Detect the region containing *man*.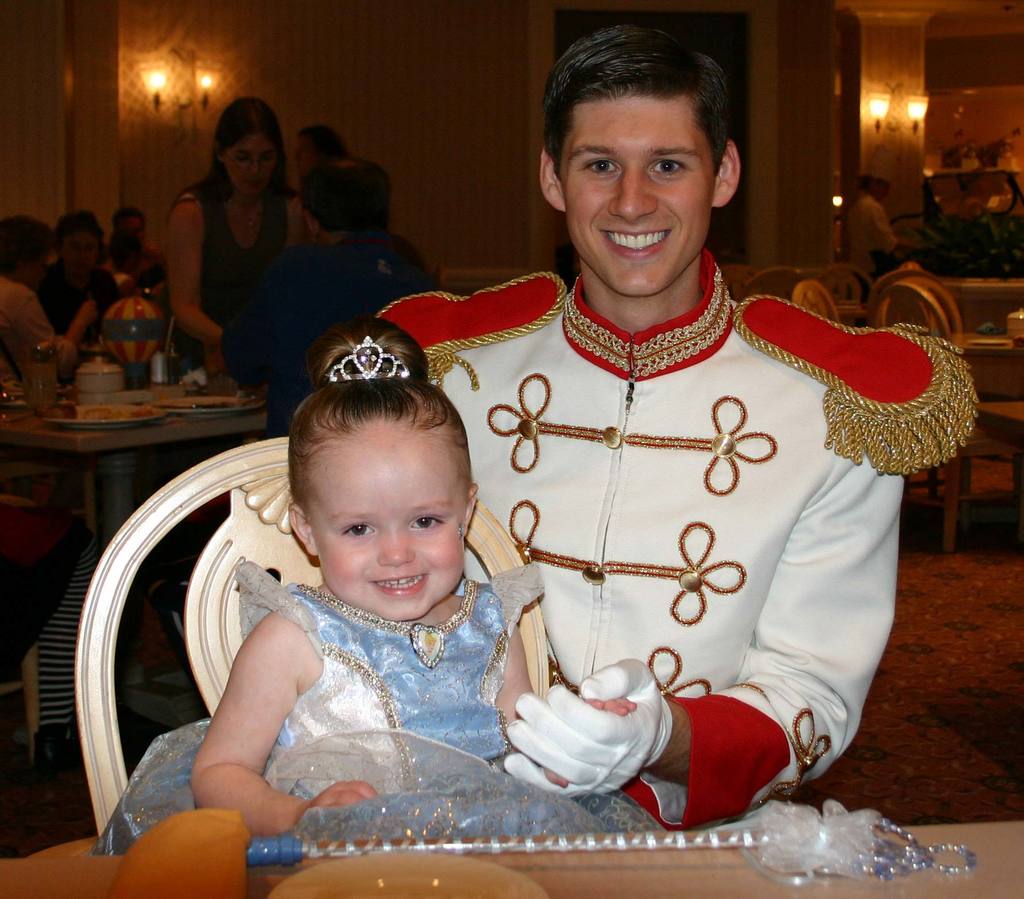
region(225, 166, 413, 451).
